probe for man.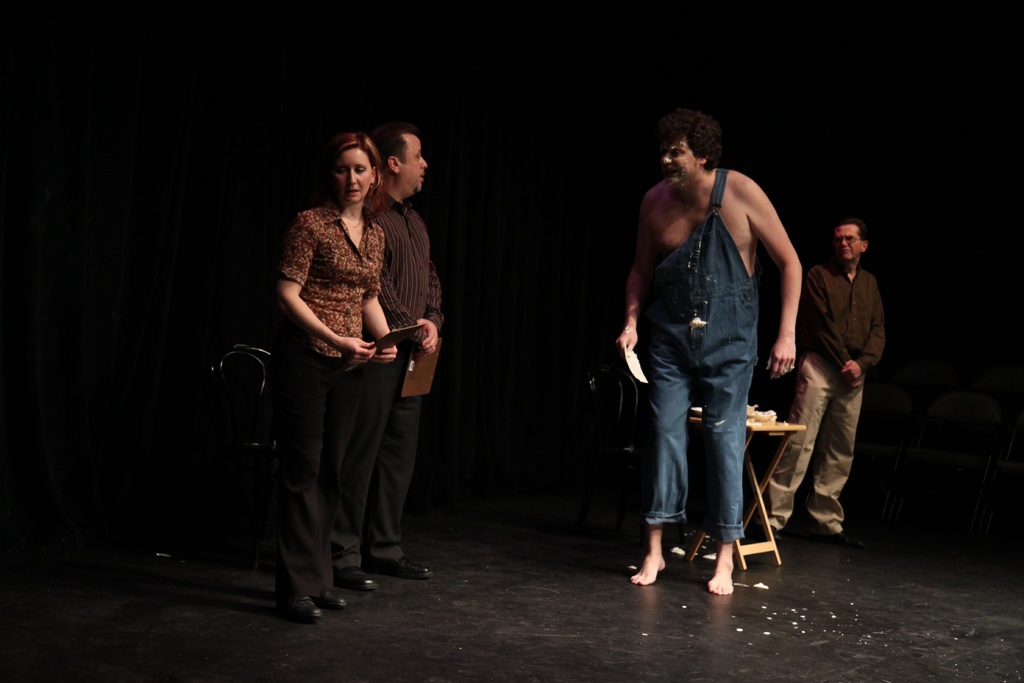
Probe result: 337 122 445 595.
